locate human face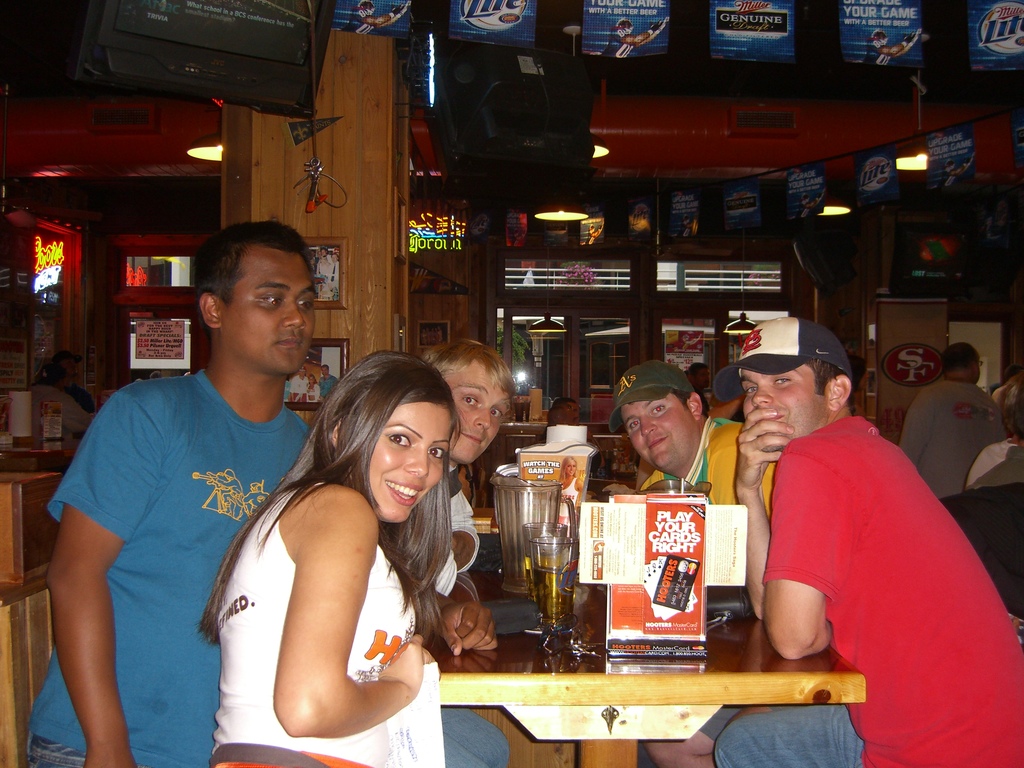
box(740, 374, 830, 455)
